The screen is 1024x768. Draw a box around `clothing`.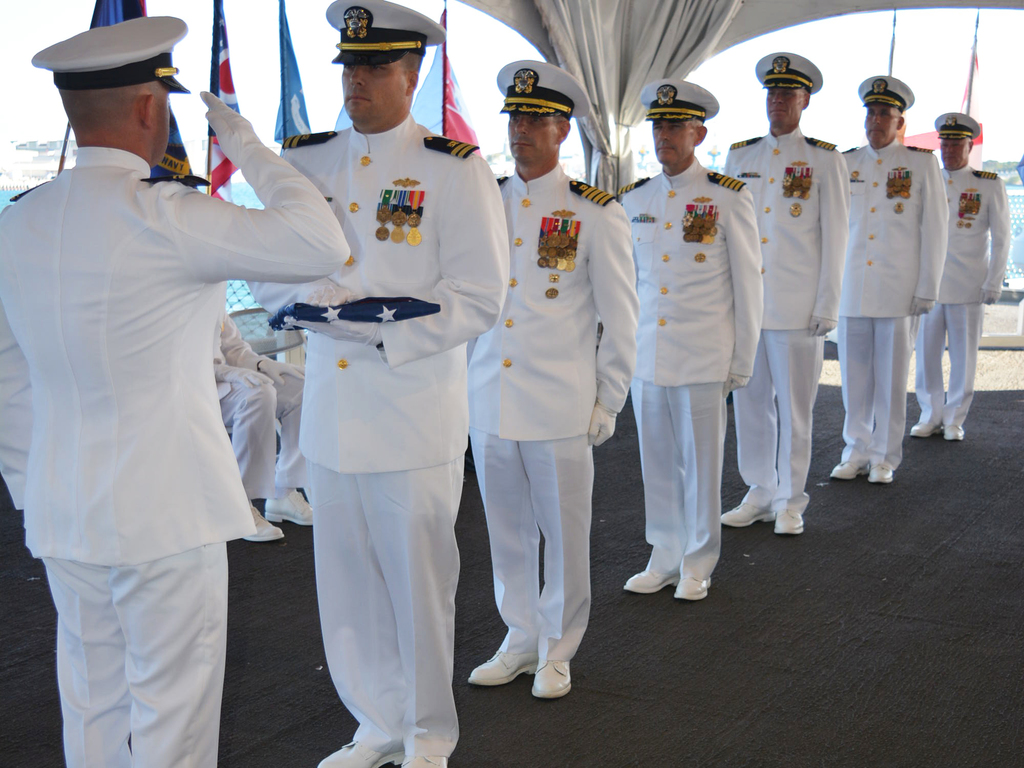
<box>838,136,944,471</box>.
